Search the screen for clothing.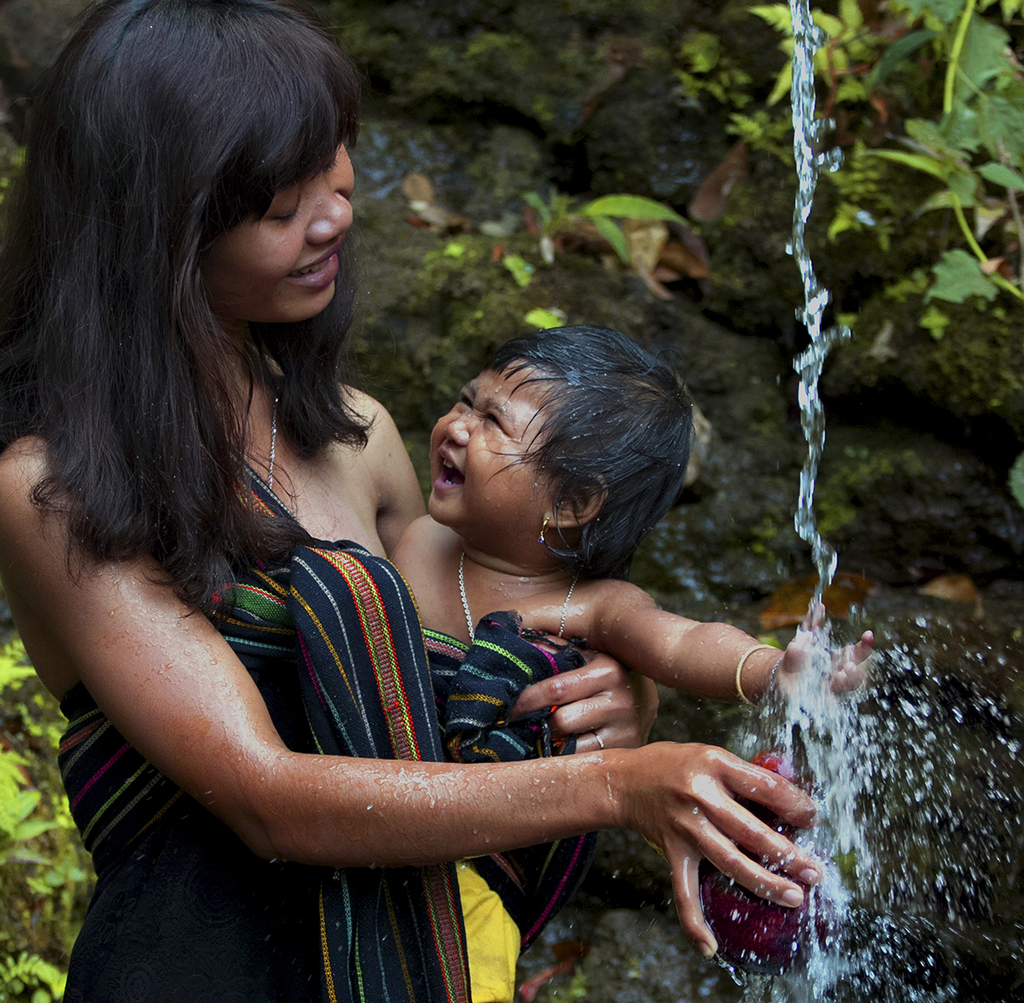
Found at [62,526,469,998].
